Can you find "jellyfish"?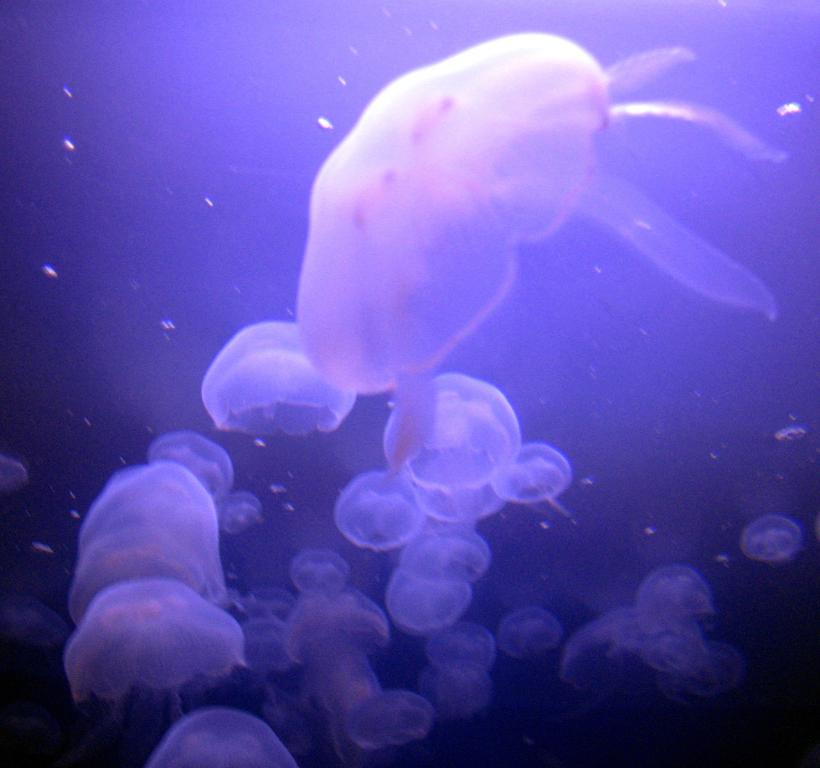
Yes, bounding box: 742, 513, 798, 564.
